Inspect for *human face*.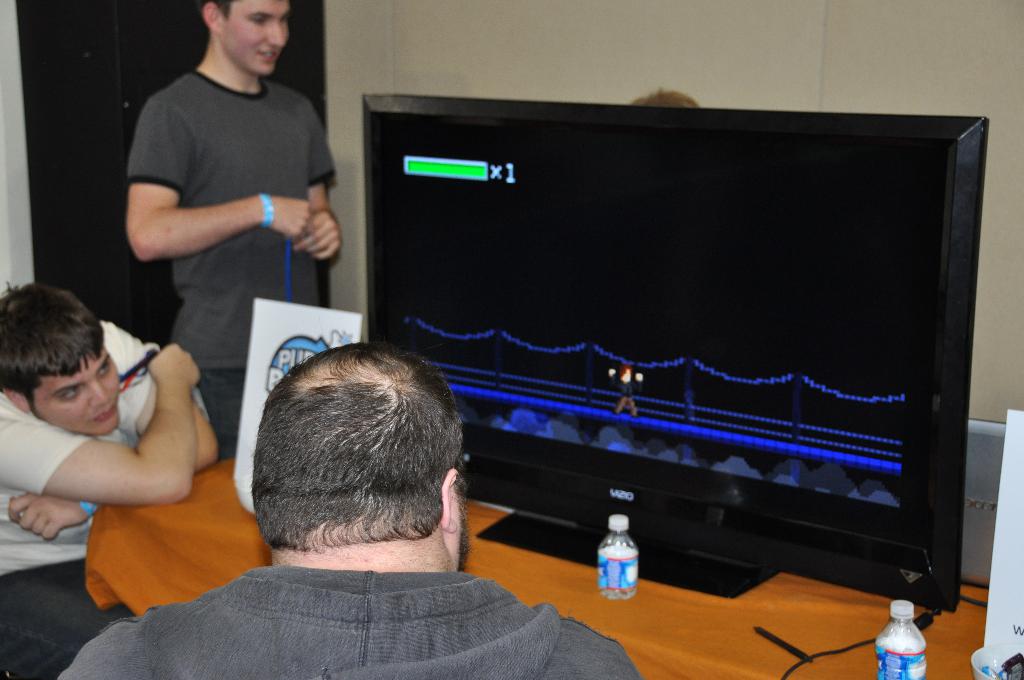
Inspection: 446/476/475/563.
